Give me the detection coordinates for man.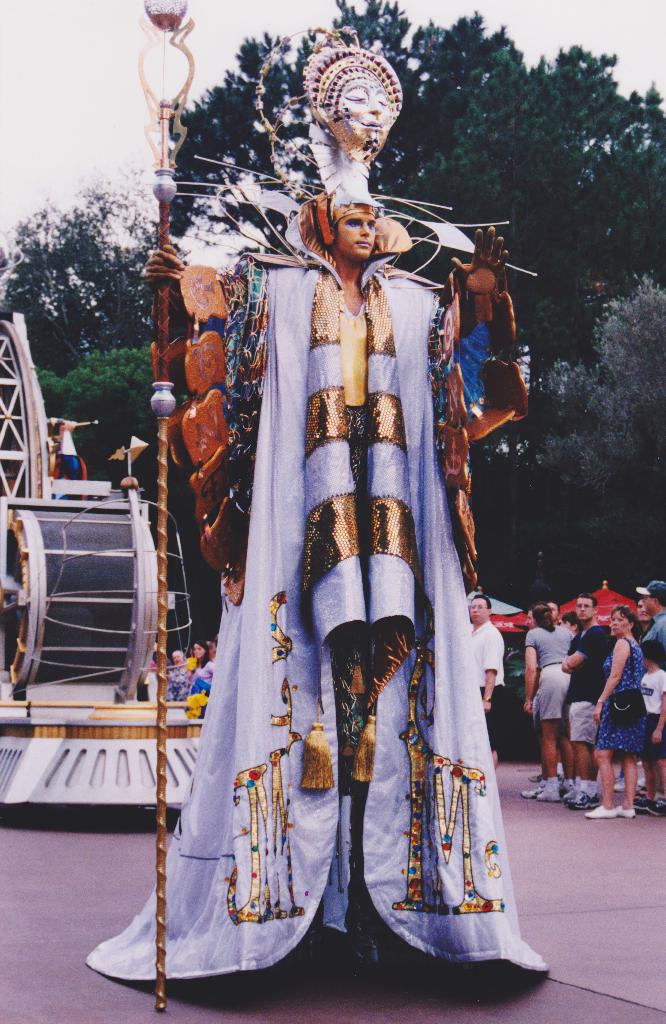
{"x1": 640, "y1": 580, "x2": 665, "y2": 648}.
